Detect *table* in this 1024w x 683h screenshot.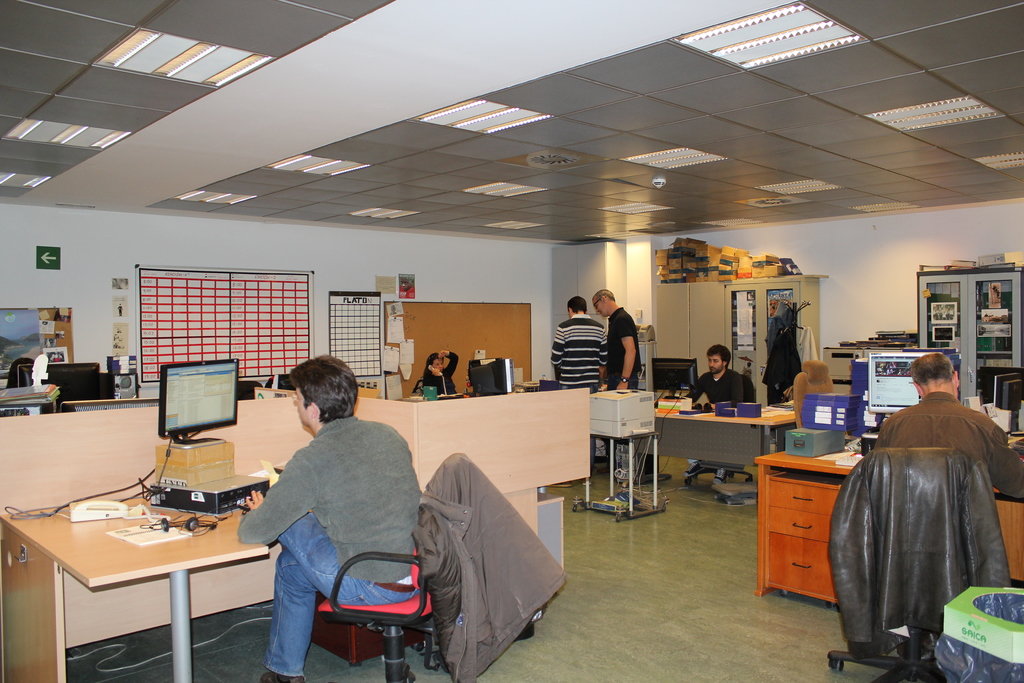
Detection: left=656, top=383, right=797, bottom=514.
